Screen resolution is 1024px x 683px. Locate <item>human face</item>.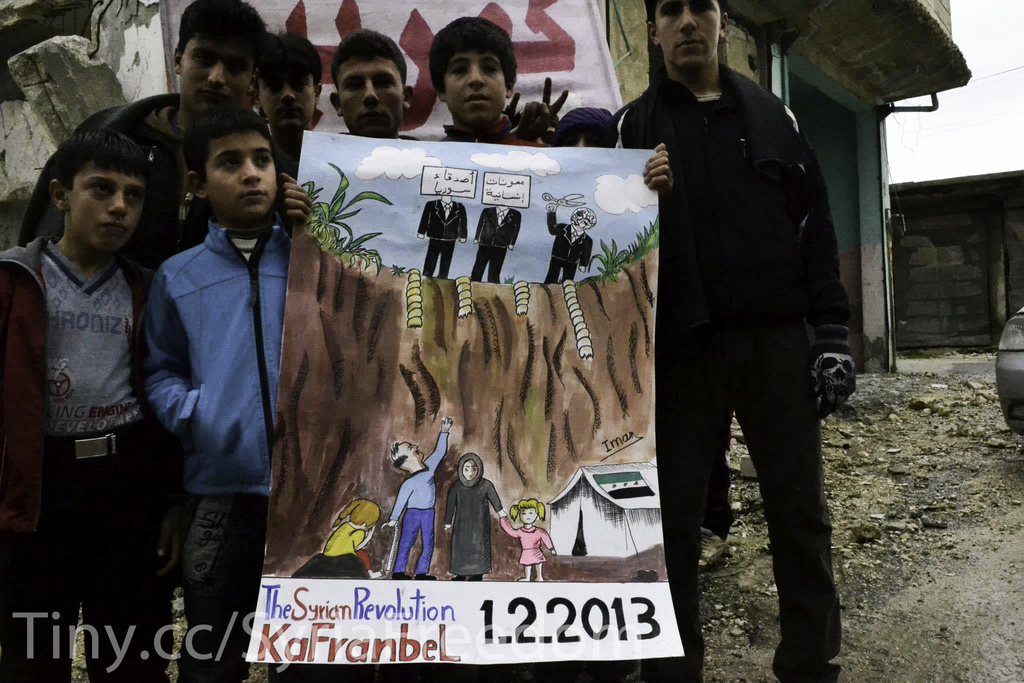
detection(68, 165, 145, 259).
